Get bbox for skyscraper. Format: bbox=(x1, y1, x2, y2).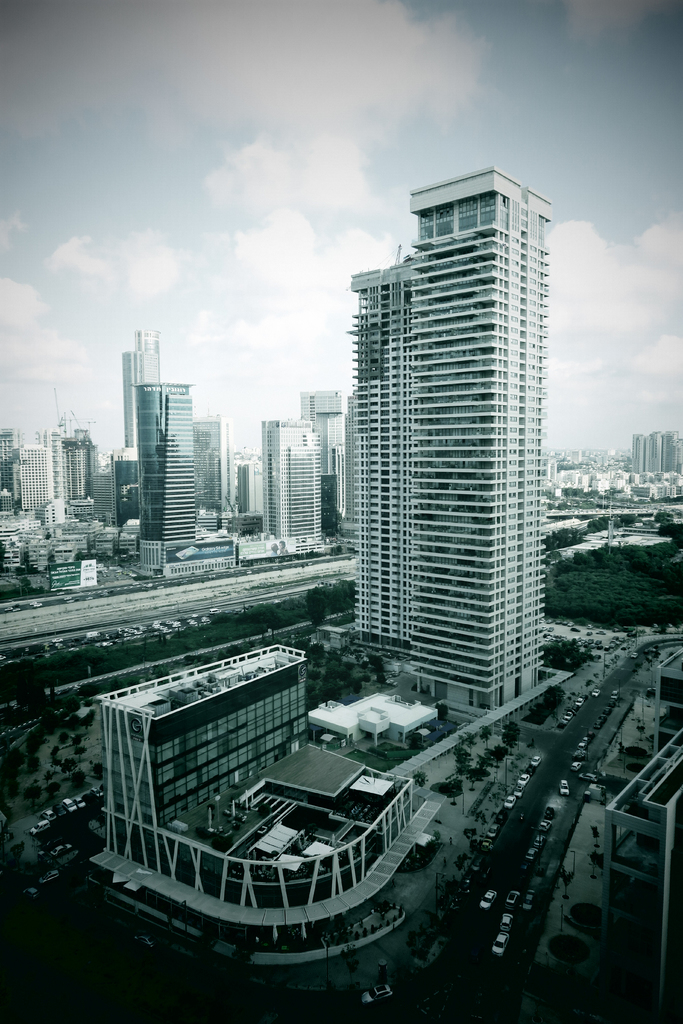
bbox=(110, 330, 155, 449).
